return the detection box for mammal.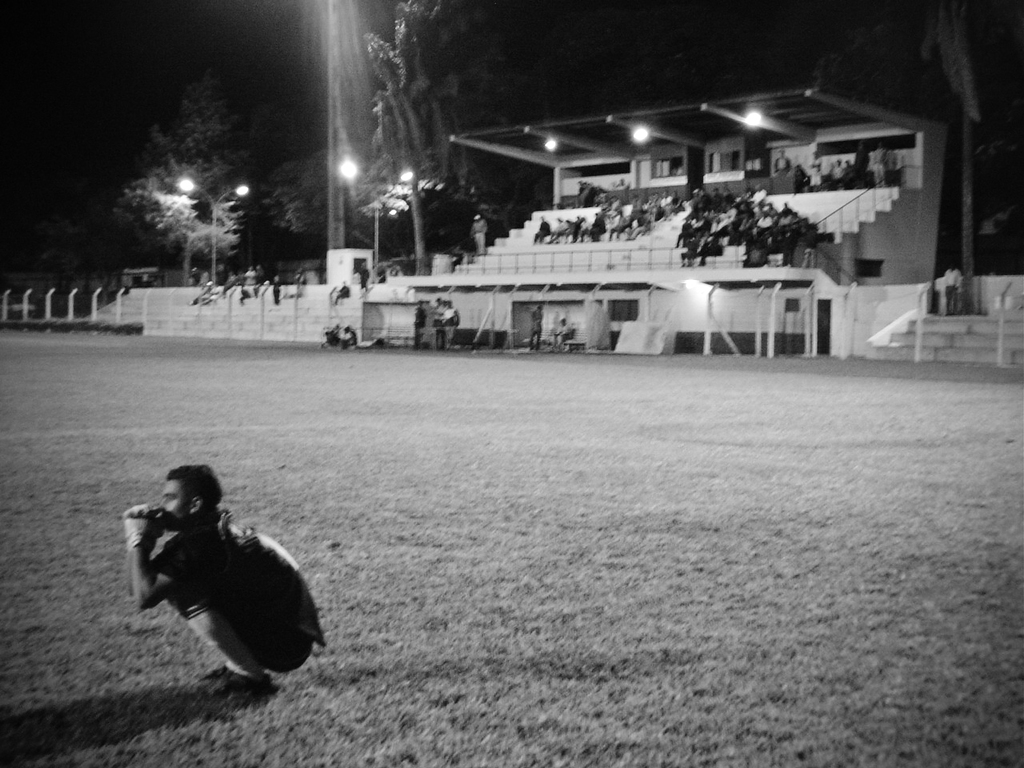
locate(186, 265, 198, 290).
